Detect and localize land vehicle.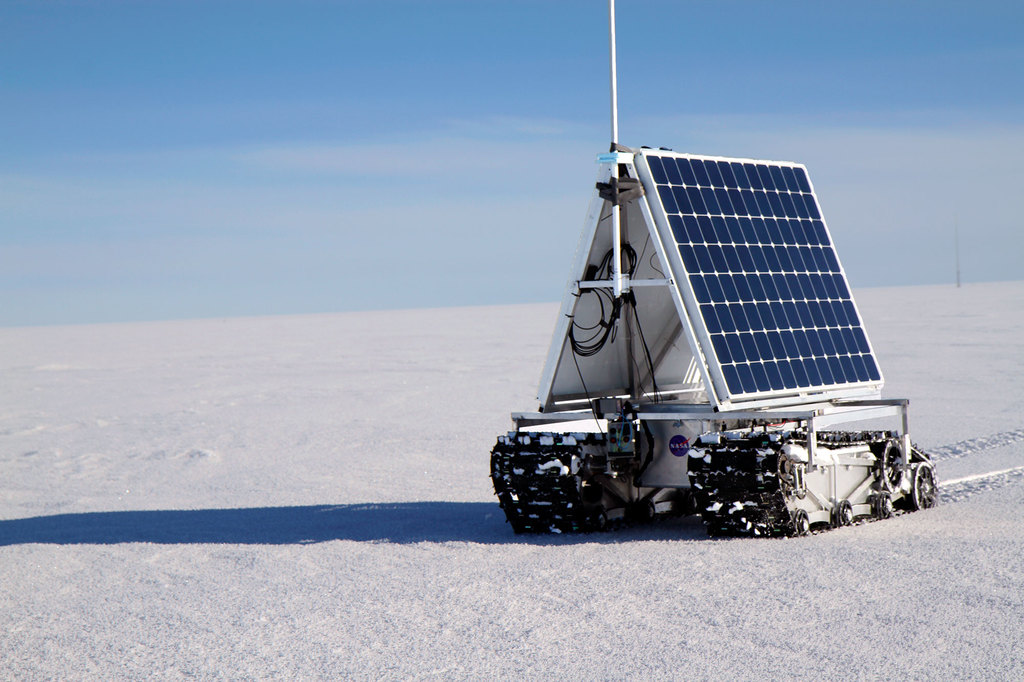
Localized at 490/0/940/541.
